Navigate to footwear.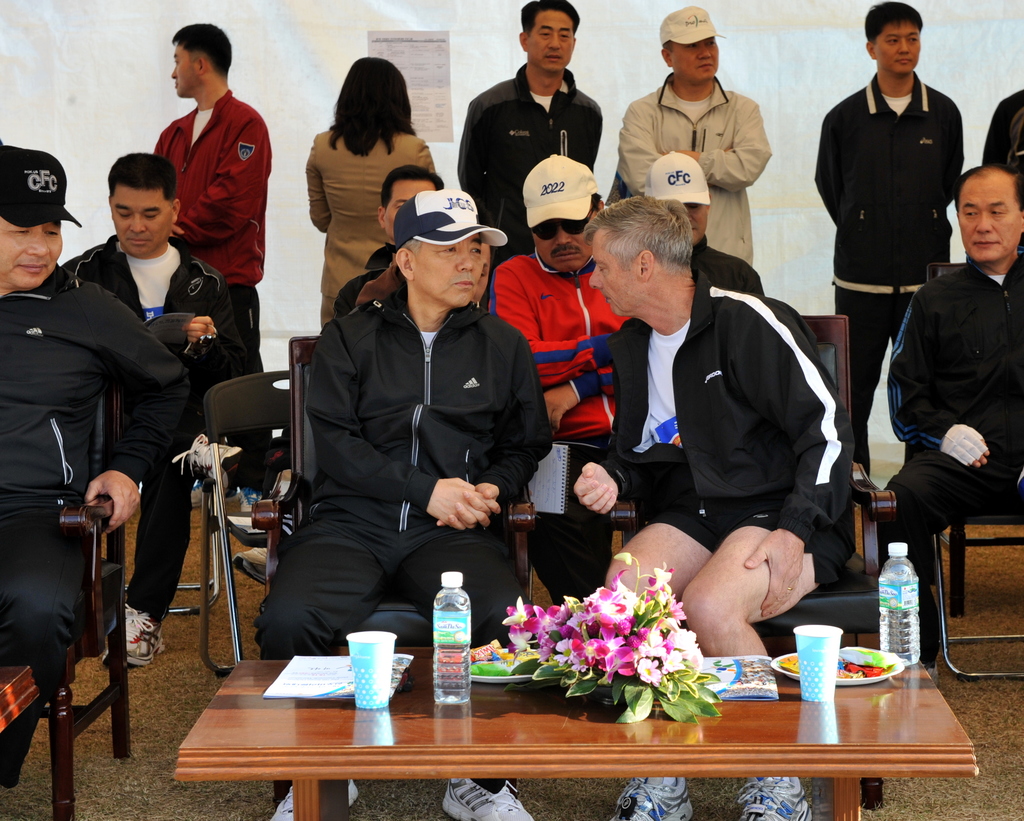
Navigation target: bbox(924, 662, 940, 692).
